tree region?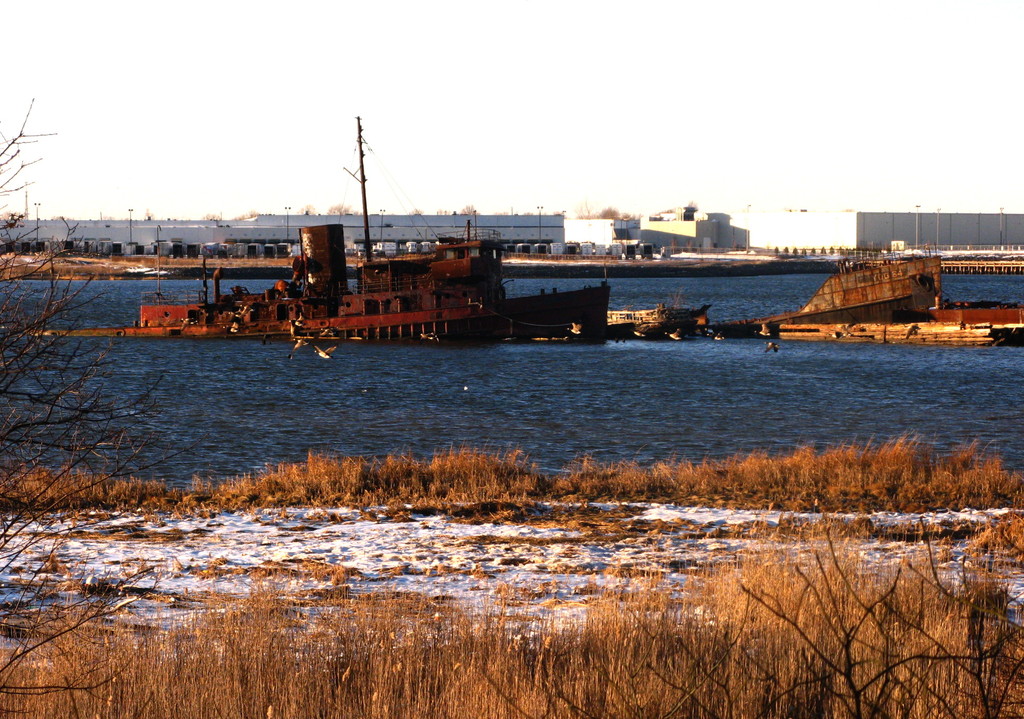
[0,97,163,718]
